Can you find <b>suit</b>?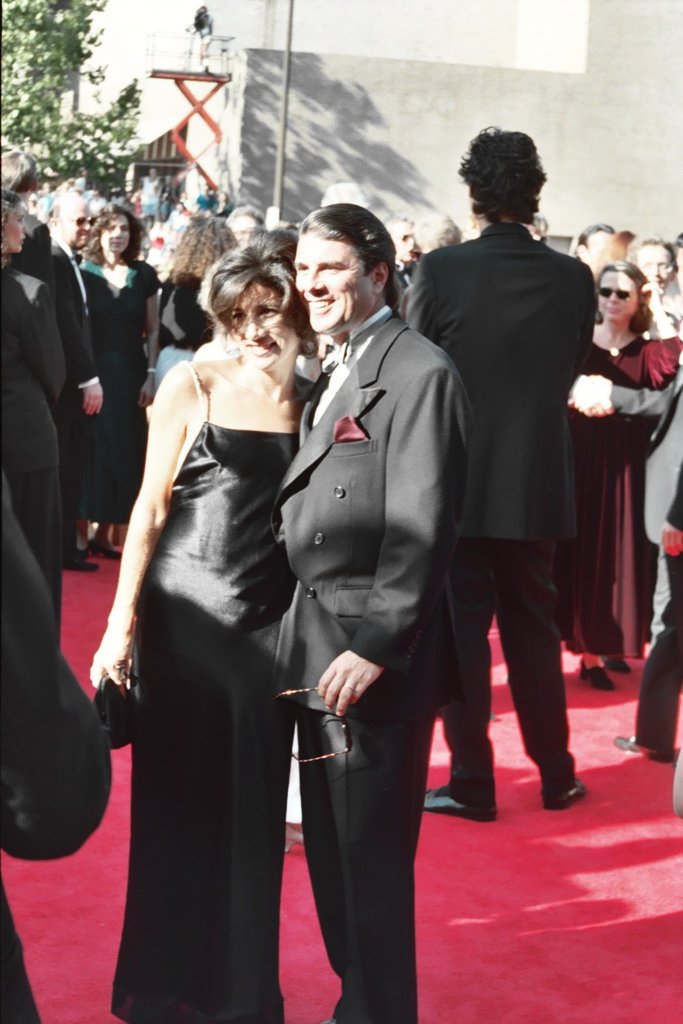
Yes, bounding box: select_region(420, 182, 619, 830).
